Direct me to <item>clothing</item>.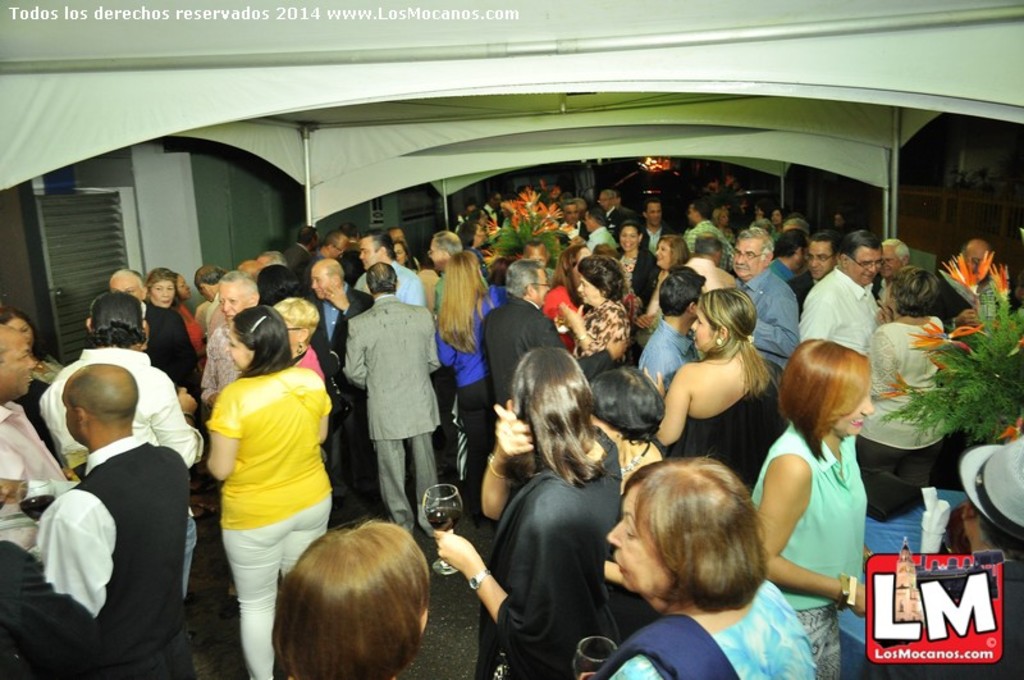
Direction: <bbox>40, 437, 198, 679</bbox>.
